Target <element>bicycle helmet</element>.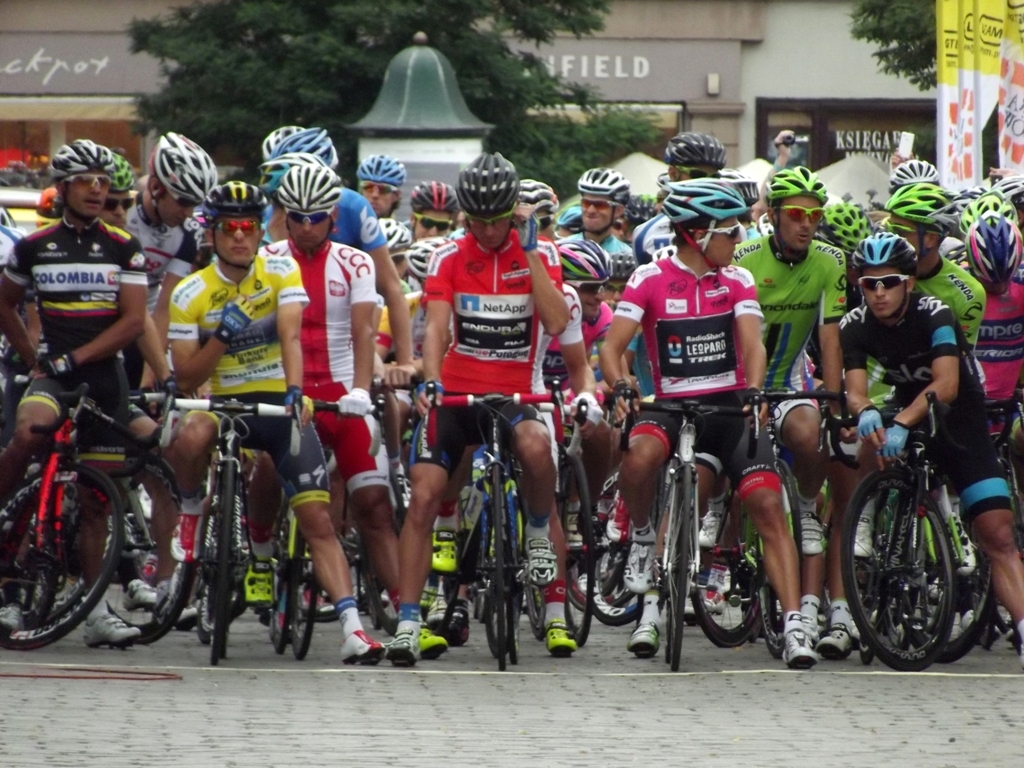
Target region: [257,159,311,201].
